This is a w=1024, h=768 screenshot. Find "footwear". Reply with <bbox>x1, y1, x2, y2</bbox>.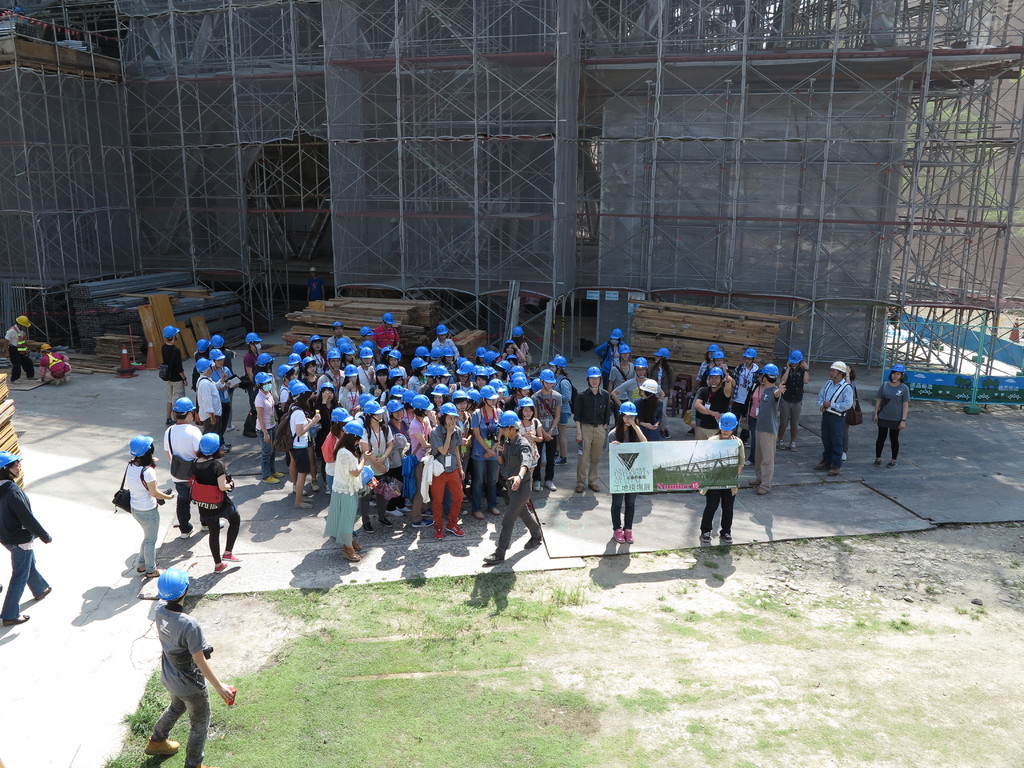
<bbox>341, 540, 364, 563</bbox>.
